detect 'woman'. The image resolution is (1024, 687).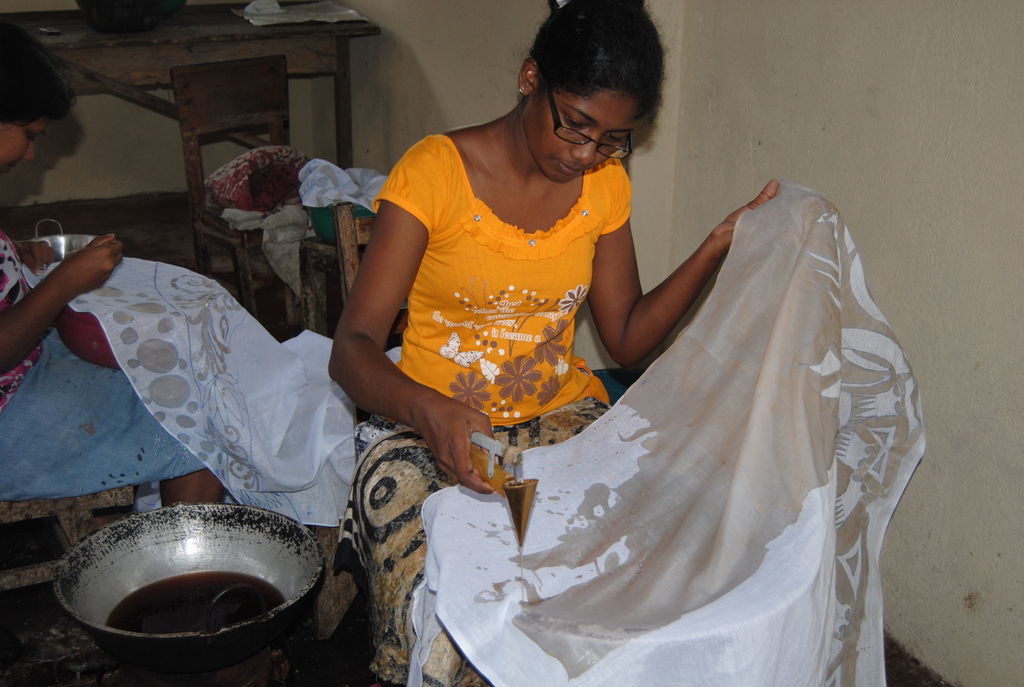
select_region(0, 24, 232, 512).
